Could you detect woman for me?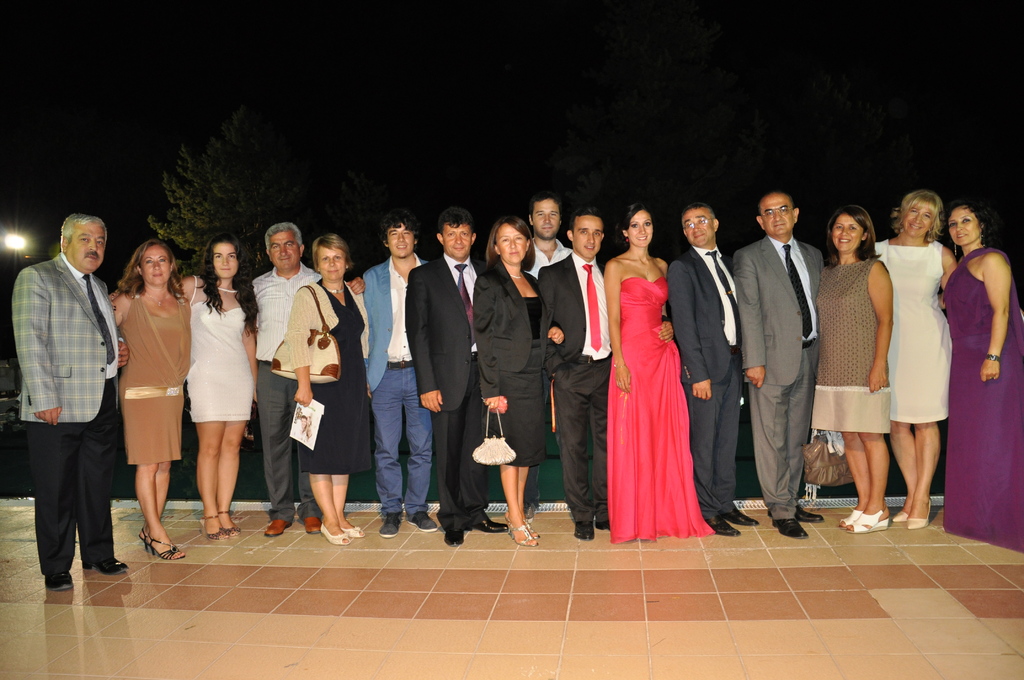
Detection result: Rect(471, 211, 558, 549).
